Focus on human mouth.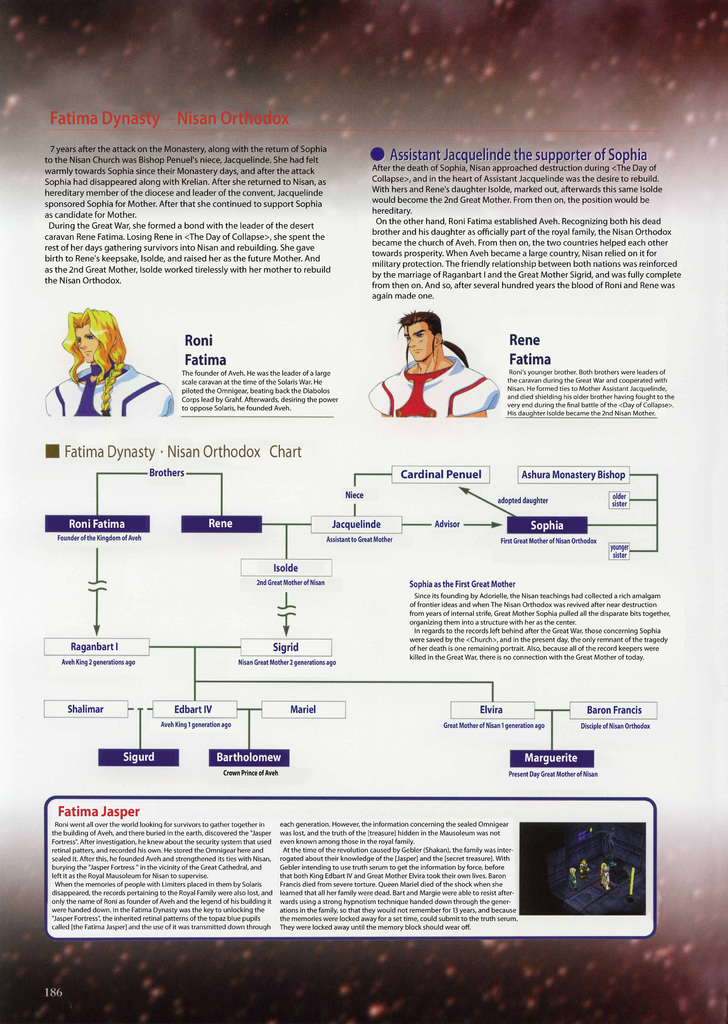
Focused at detection(83, 347, 93, 354).
